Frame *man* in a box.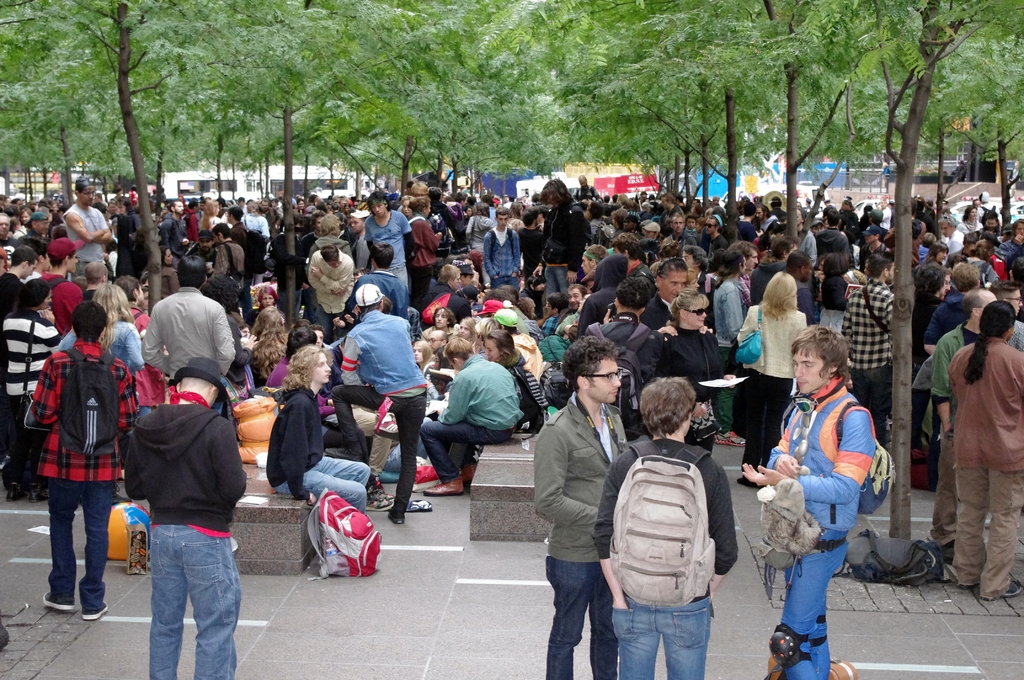
Rect(105, 295, 248, 679).
